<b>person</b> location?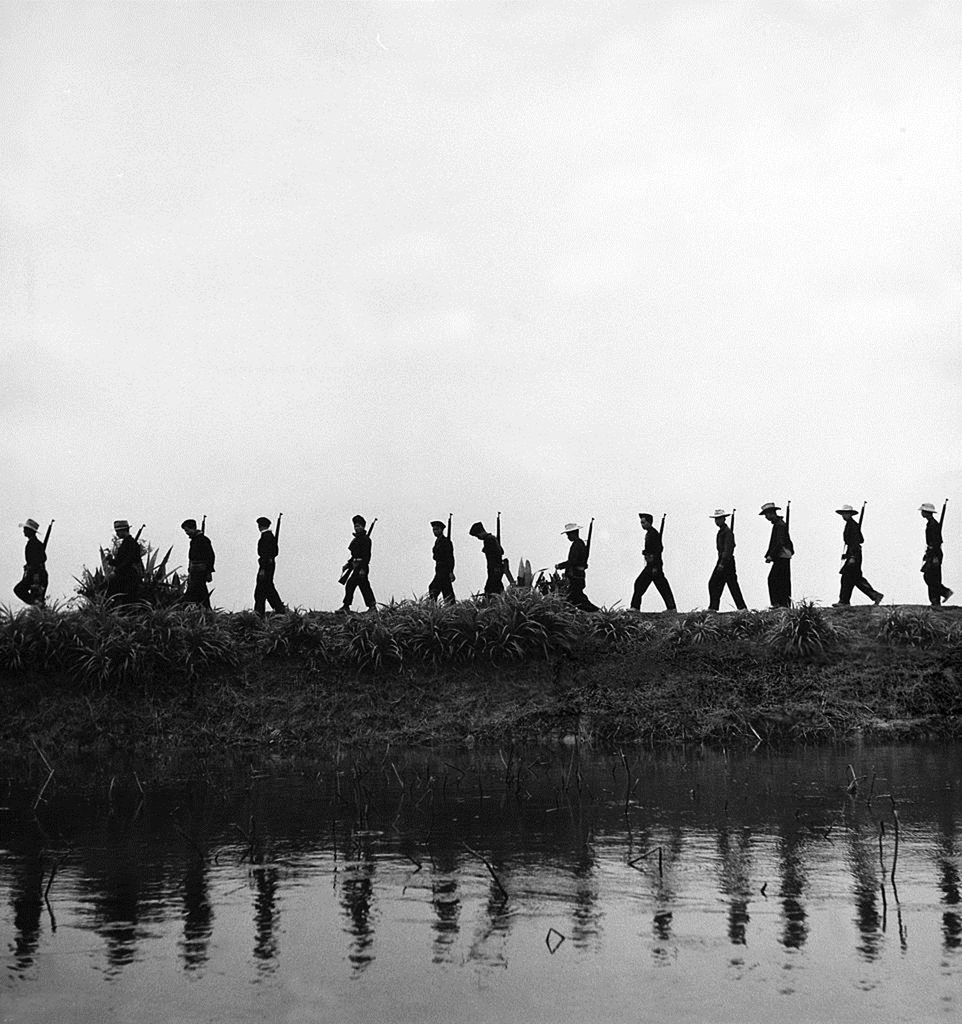
[x1=554, y1=522, x2=598, y2=610]
